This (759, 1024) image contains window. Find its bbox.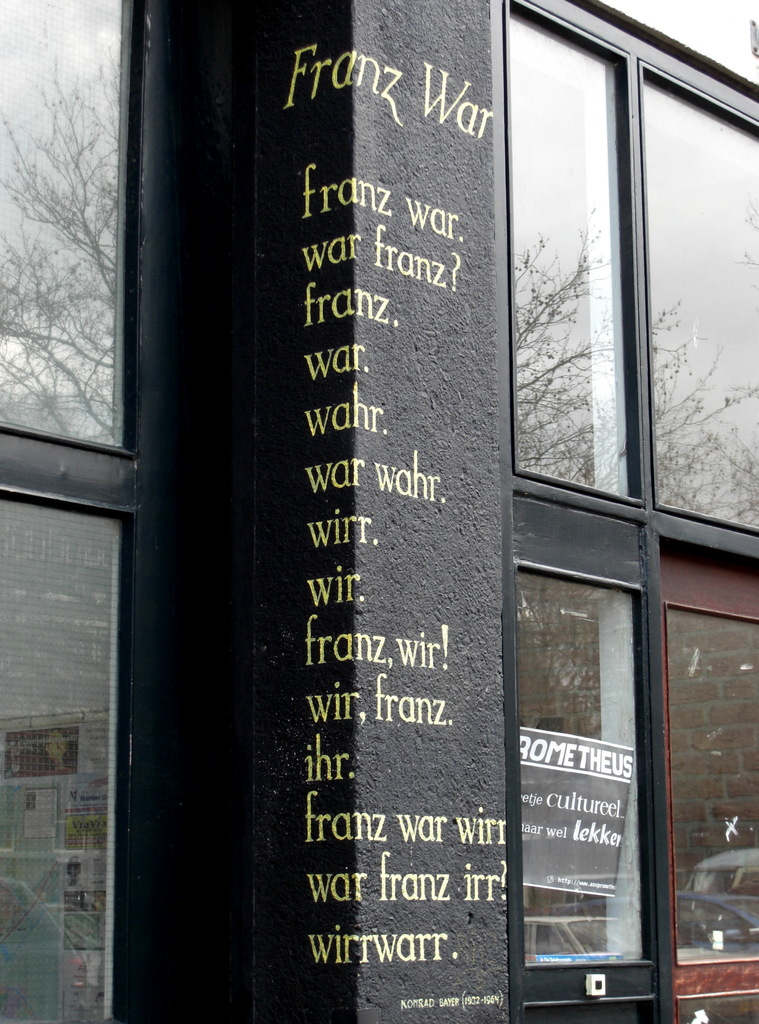
497 489 683 978.
